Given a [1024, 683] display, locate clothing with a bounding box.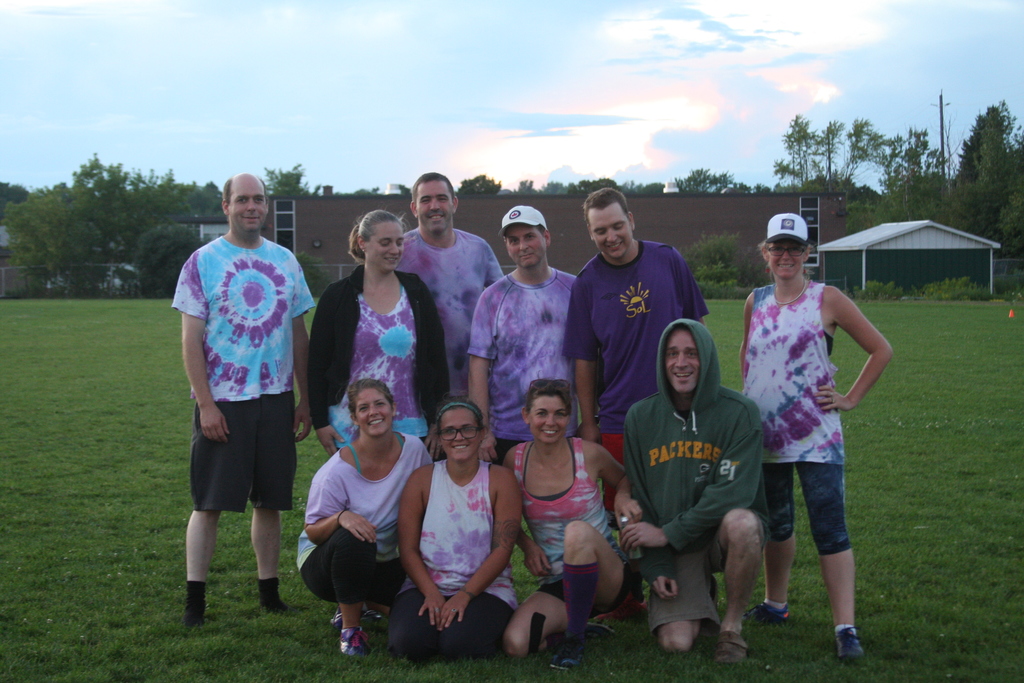
Located: rect(391, 207, 488, 353).
